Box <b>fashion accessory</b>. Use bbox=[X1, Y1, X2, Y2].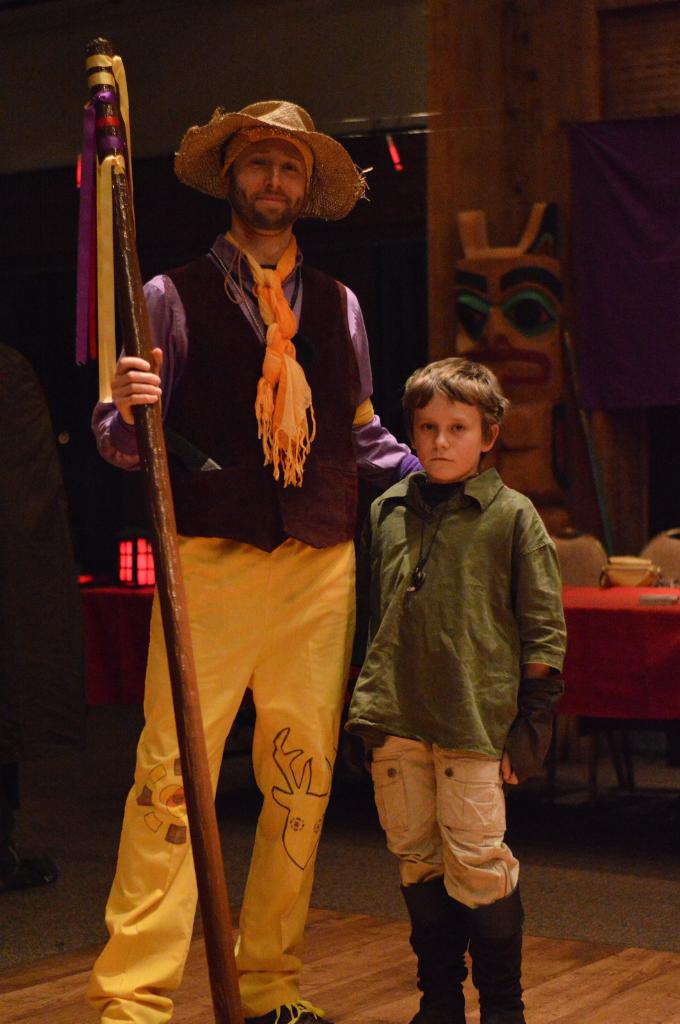
bbox=[174, 99, 363, 223].
